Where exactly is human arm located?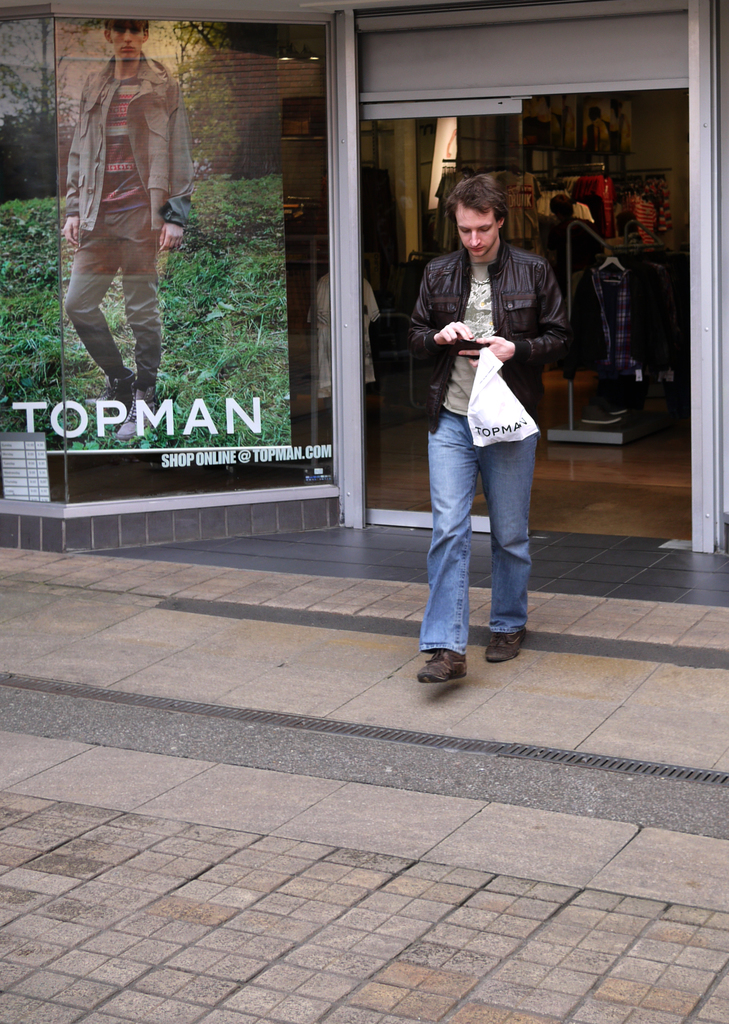
Its bounding box is Rect(465, 262, 569, 364).
